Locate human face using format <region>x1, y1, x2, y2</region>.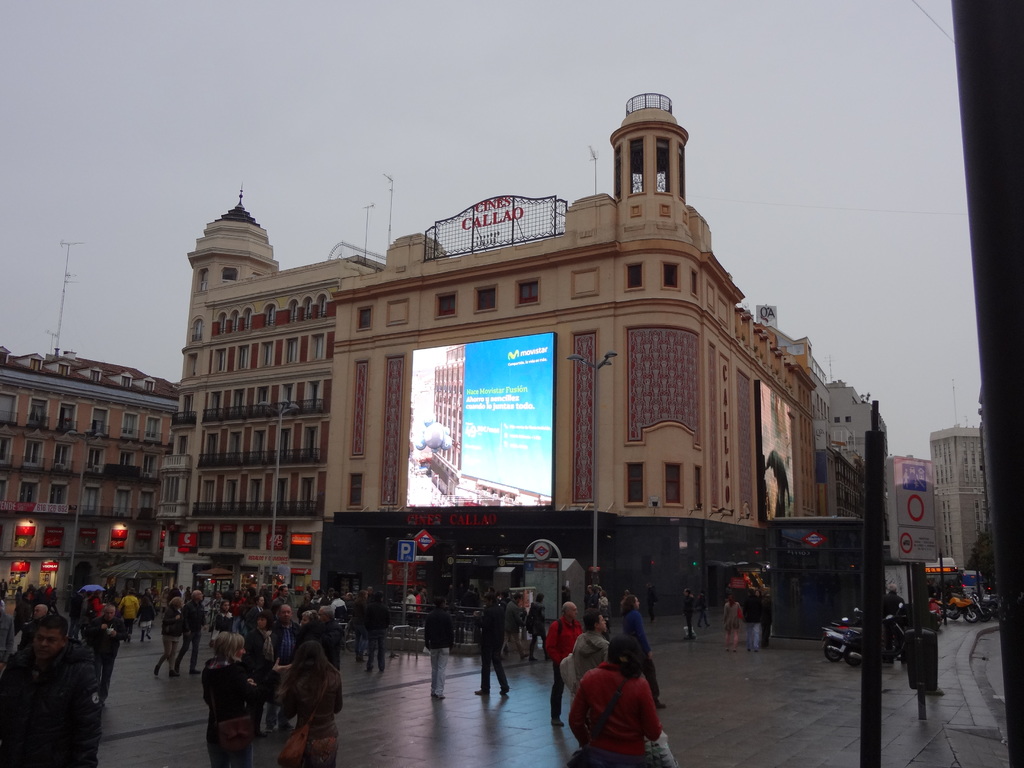
<region>30, 628, 72, 660</region>.
